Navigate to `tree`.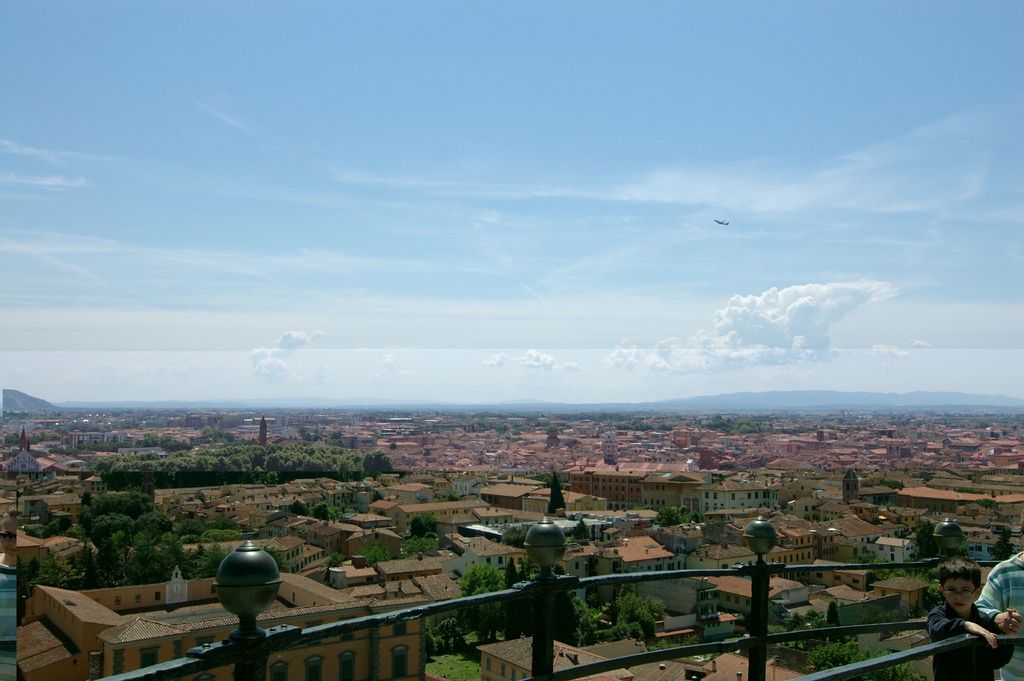
Navigation target: bbox(211, 514, 243, 532).
